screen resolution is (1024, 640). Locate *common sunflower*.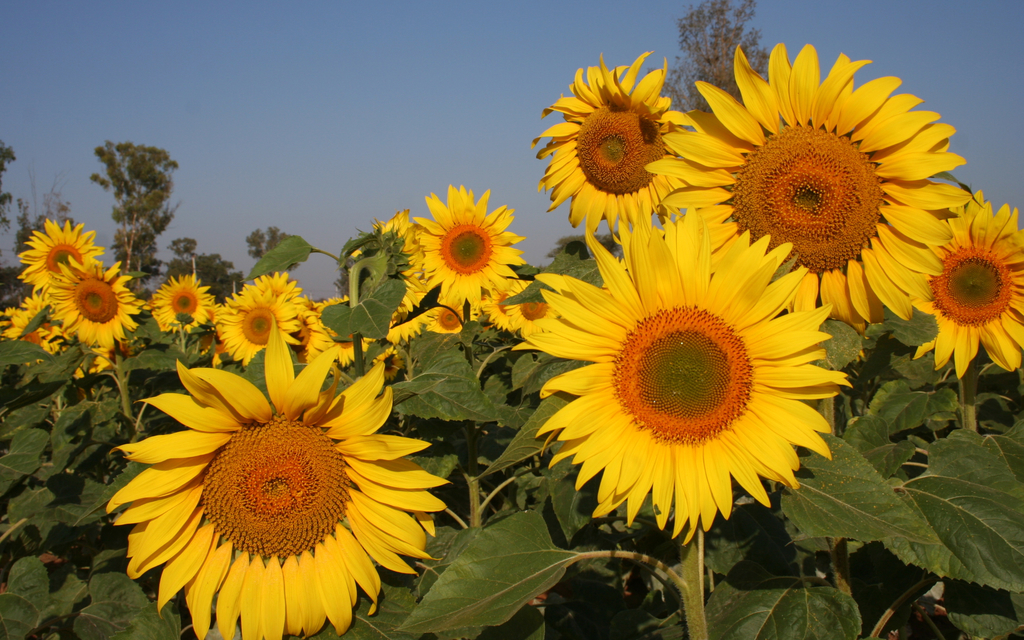
Rect(660, 45, 964, 329).
